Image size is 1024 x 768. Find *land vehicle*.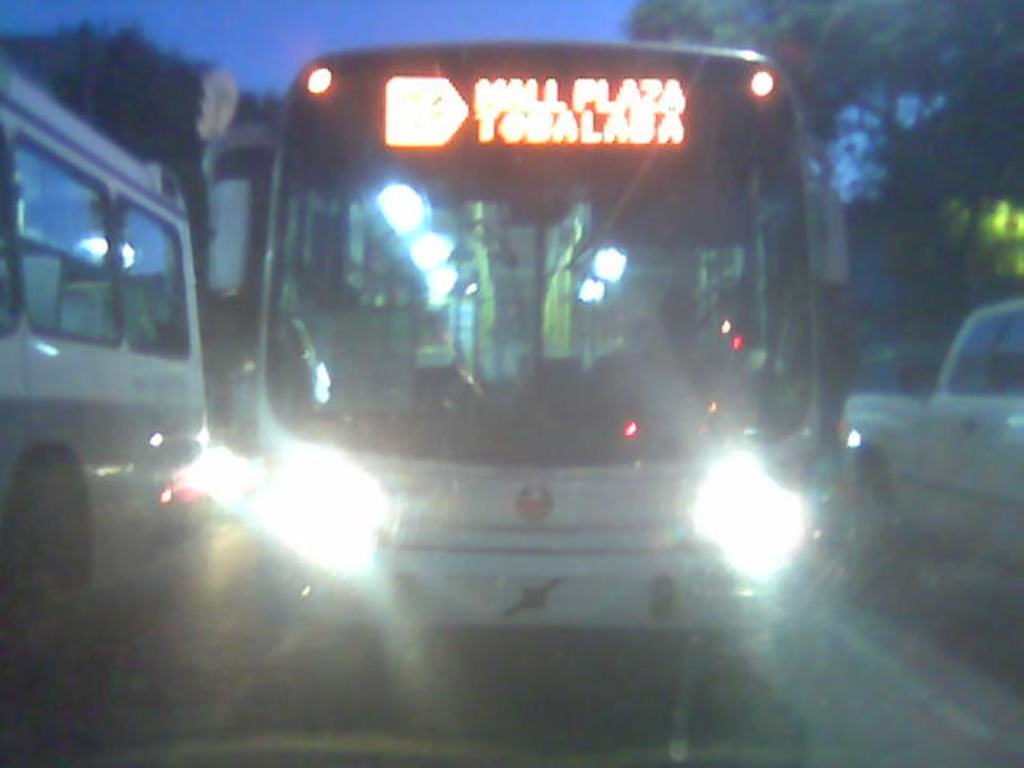
Rect(203, 46, 846, 642).
